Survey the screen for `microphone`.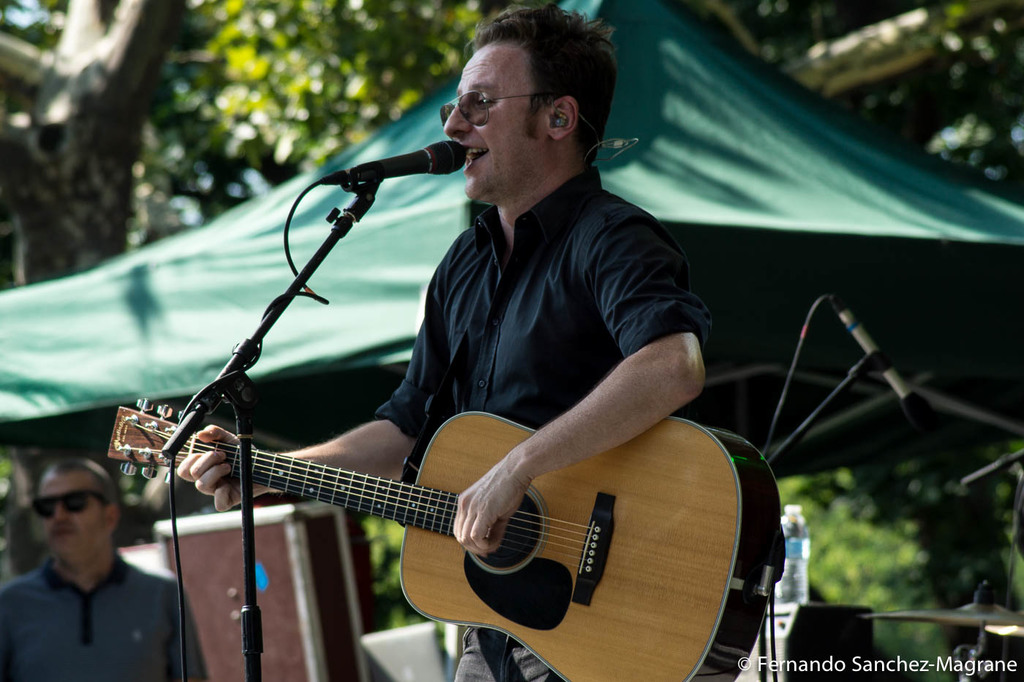
Survey found: (left=305, top=122, right=479, bottom=211).
